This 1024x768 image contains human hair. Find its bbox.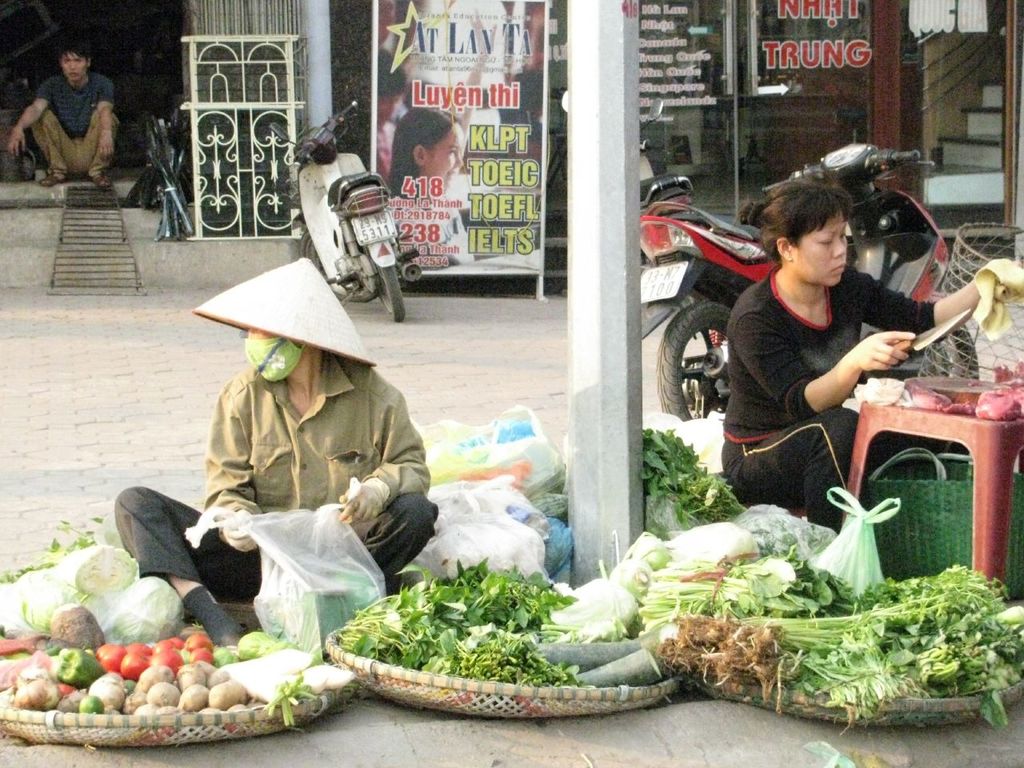
386 104 462 202.
